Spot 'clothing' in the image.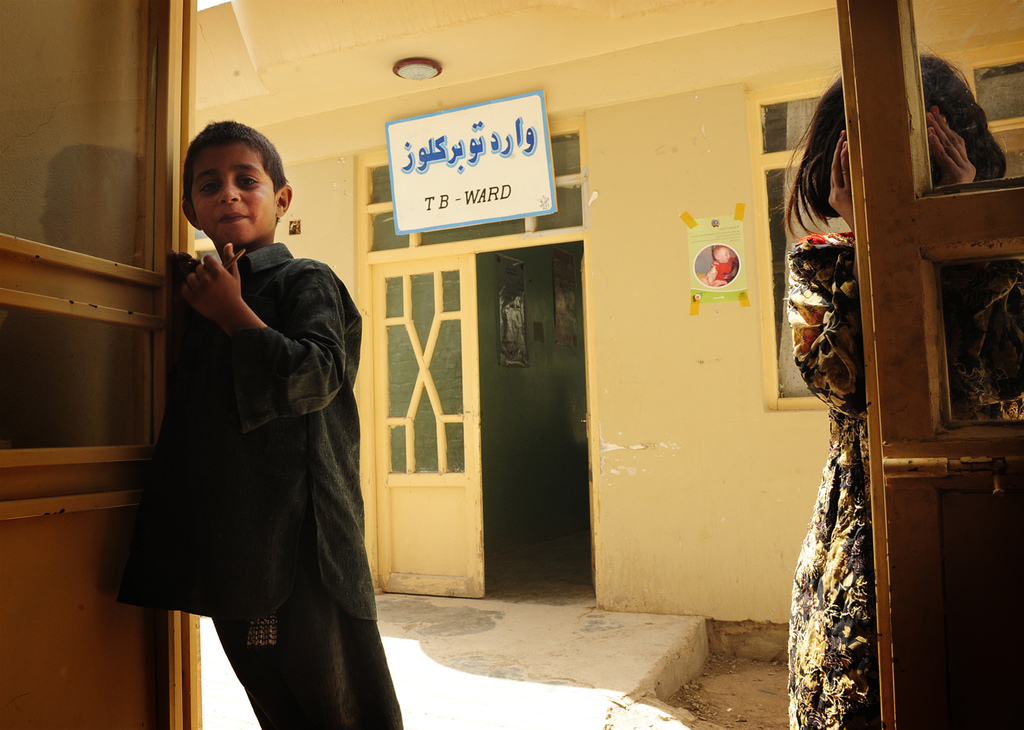
'clothing' found at Rect(124, 183, 370, 674).
